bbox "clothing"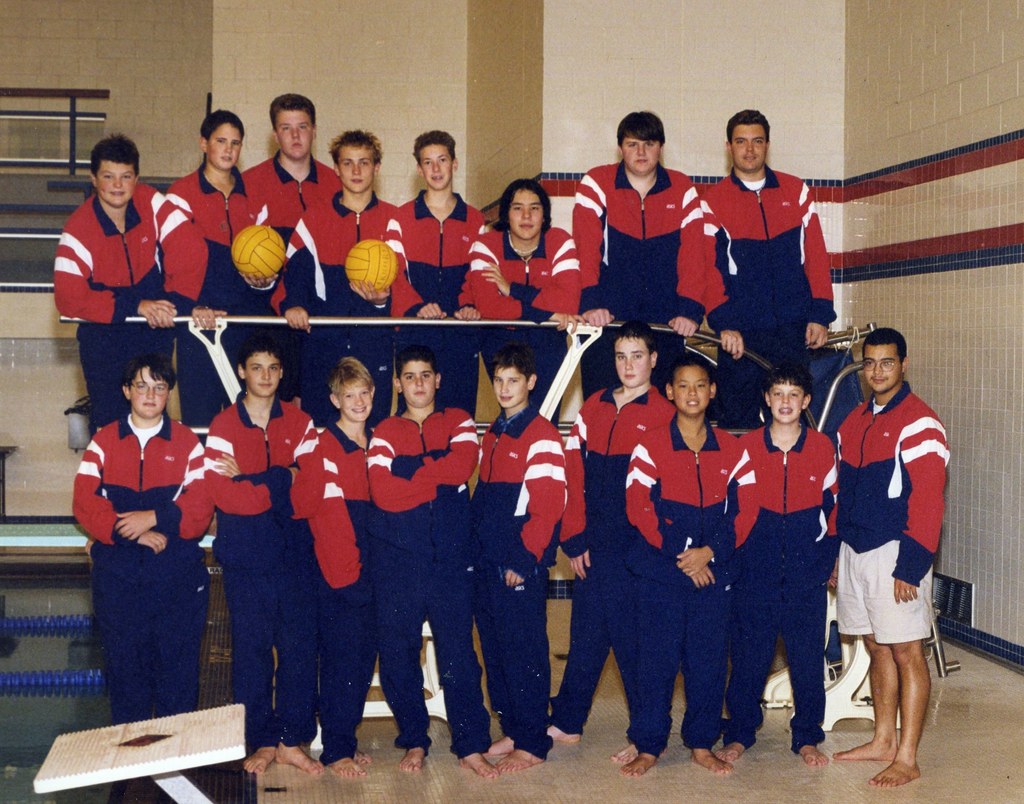
rect(269, 188, 396, 431)
